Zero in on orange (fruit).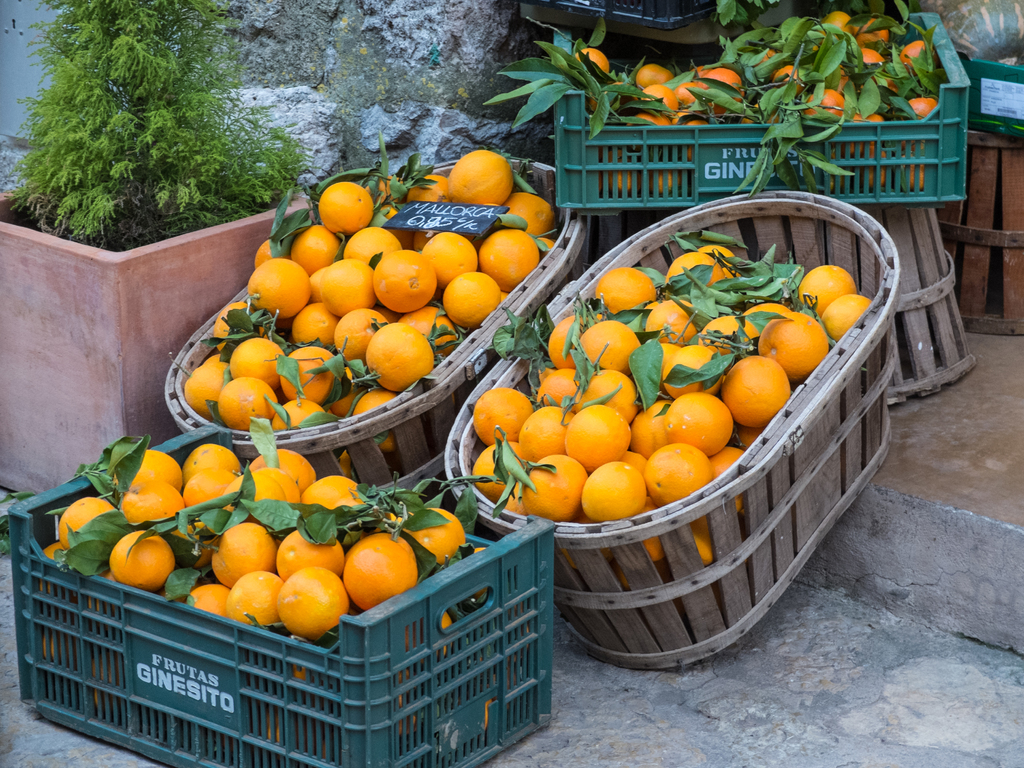
Zeroed in: (x1=189, y1=442, x2=237, y2=500).
